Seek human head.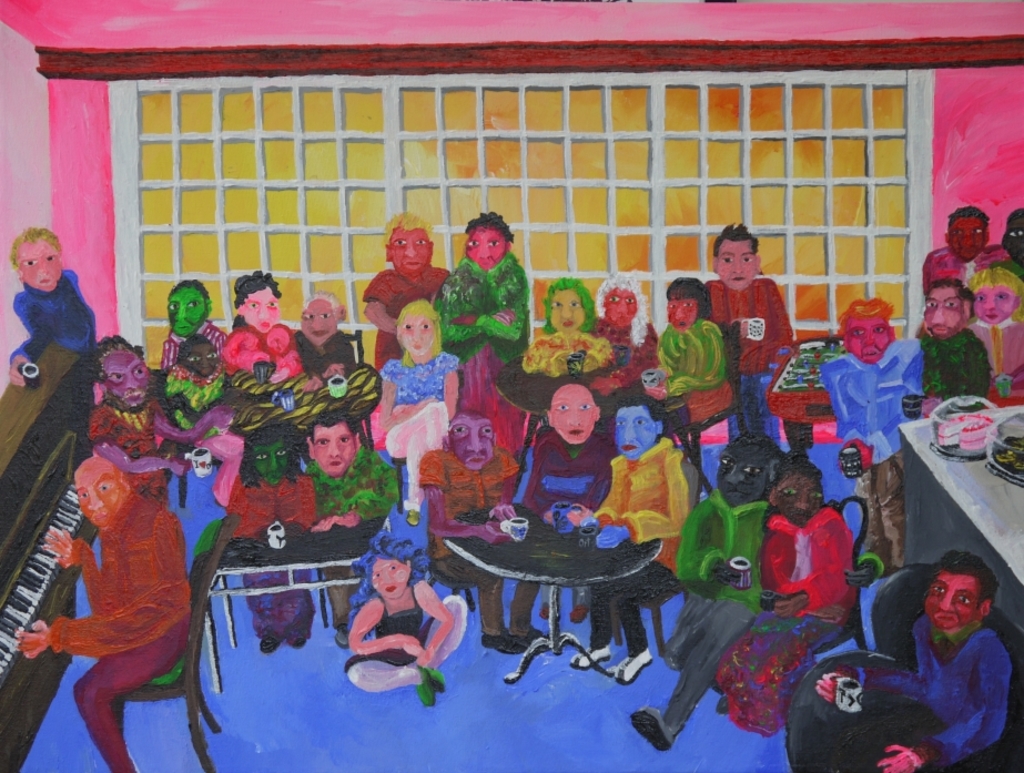
[92, 335, 151, 413].
